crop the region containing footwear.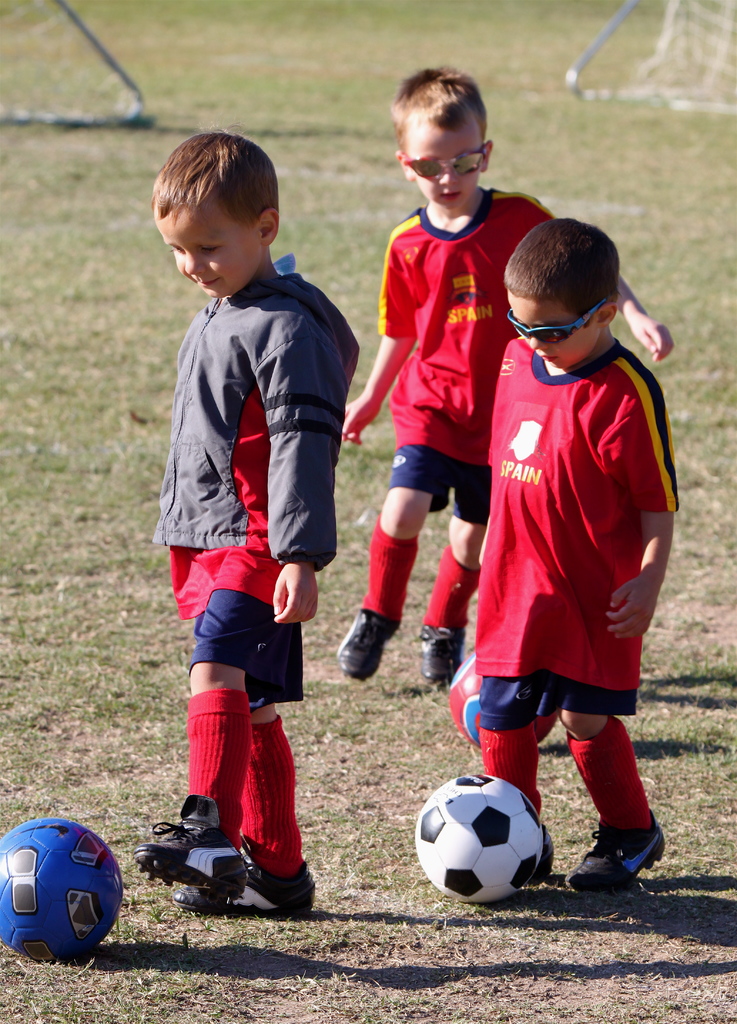
Crop region: pyautogui.locateOnScreen(334, 608, 404, 680).
